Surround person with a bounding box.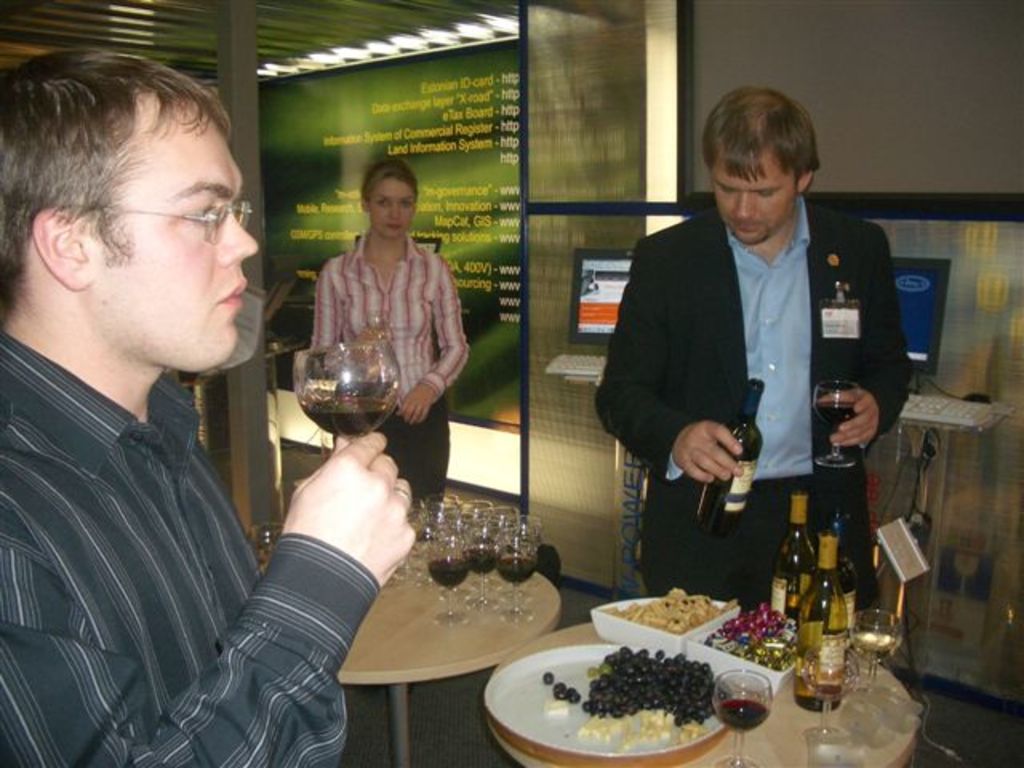
pyautogui.locateOnScreen(586, 93, 917, 606).
